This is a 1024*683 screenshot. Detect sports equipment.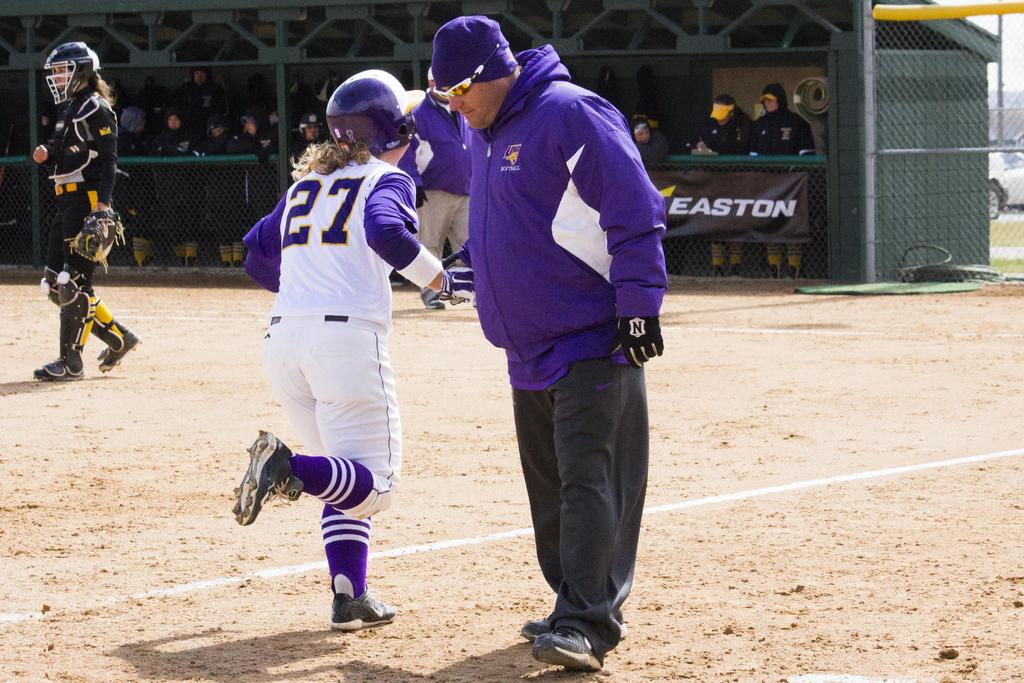
crop(63, 212, 130, 277).
